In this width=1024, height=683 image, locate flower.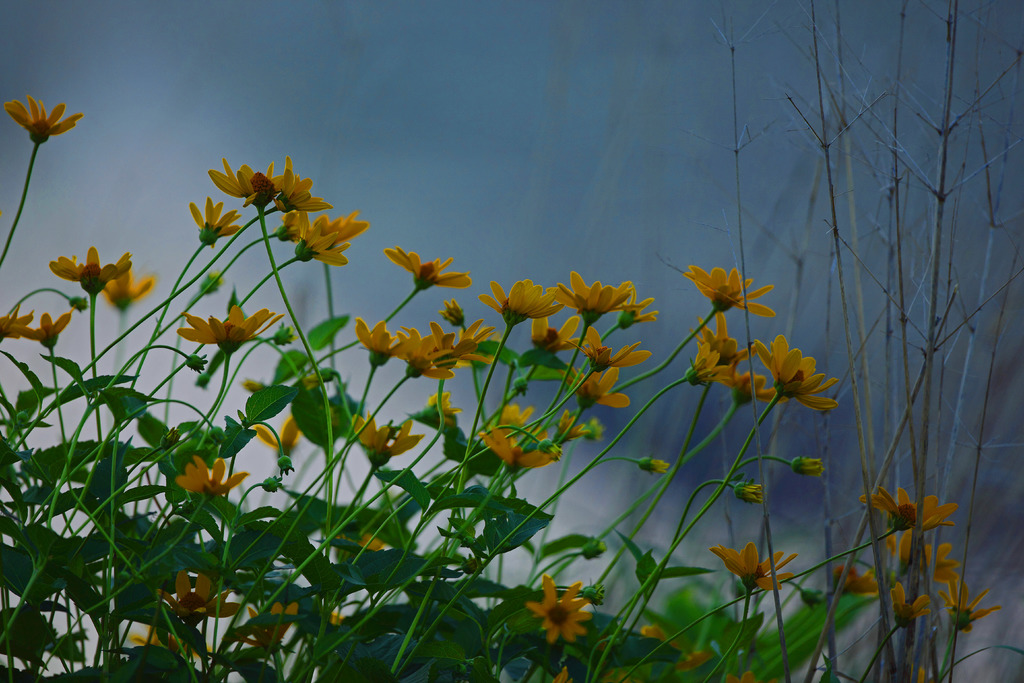
Bounding box: [x1=637, y1=623, x2=678, y2=652].
